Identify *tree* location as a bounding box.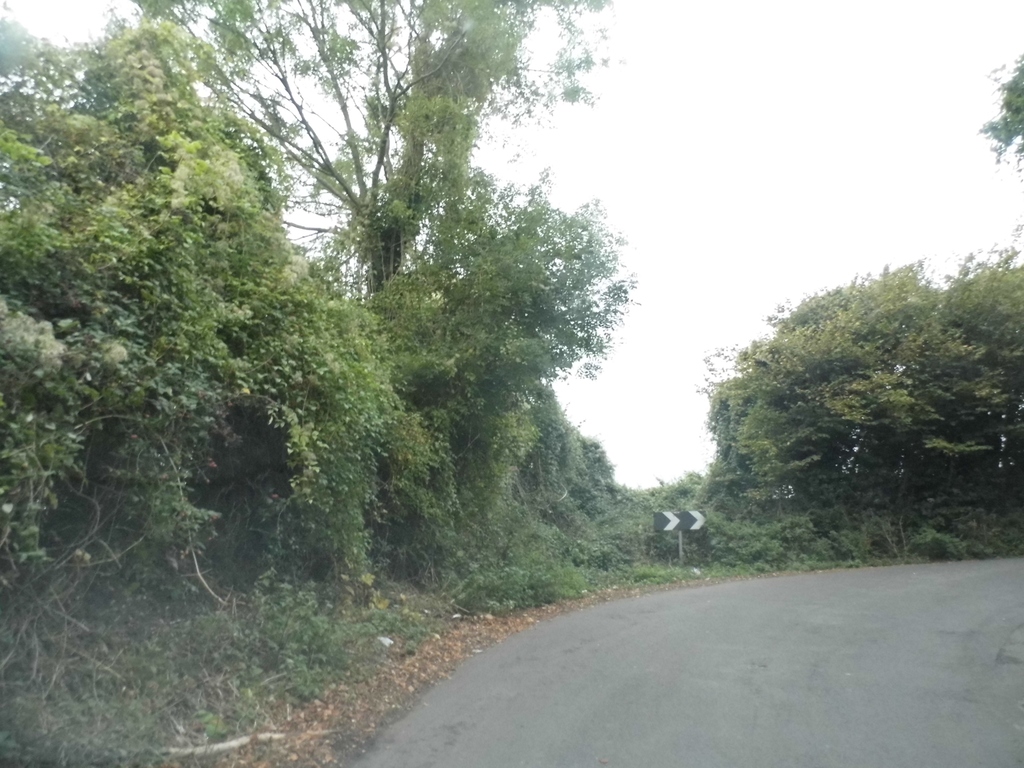
(left=12, top=8, right=419, bottom=767).
